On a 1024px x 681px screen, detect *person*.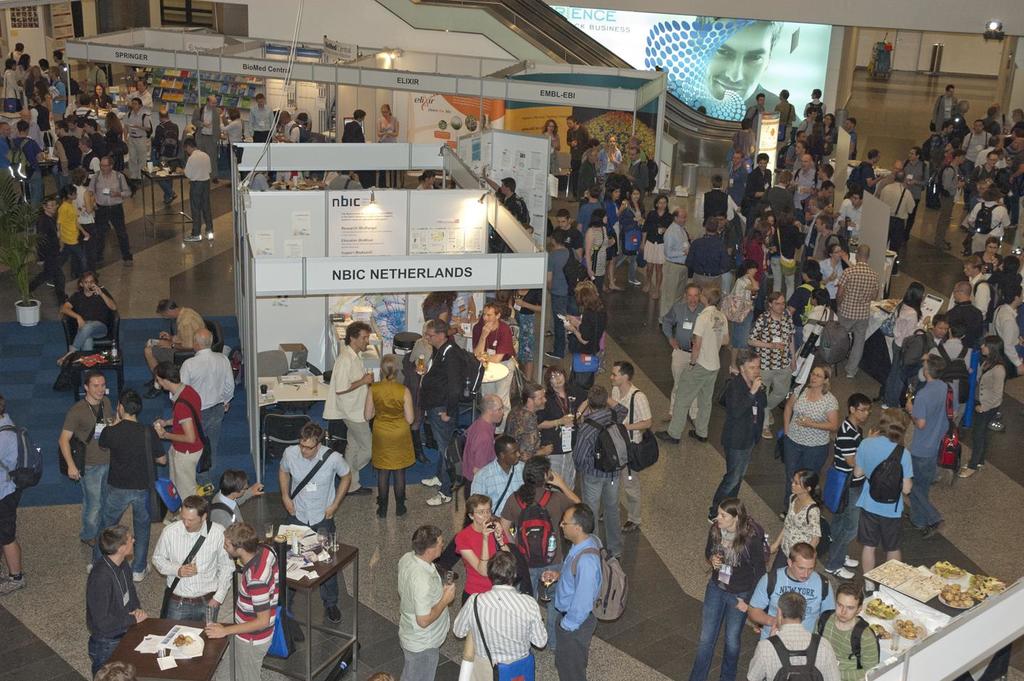
left=803, top=292, right=833, bottom=358.
